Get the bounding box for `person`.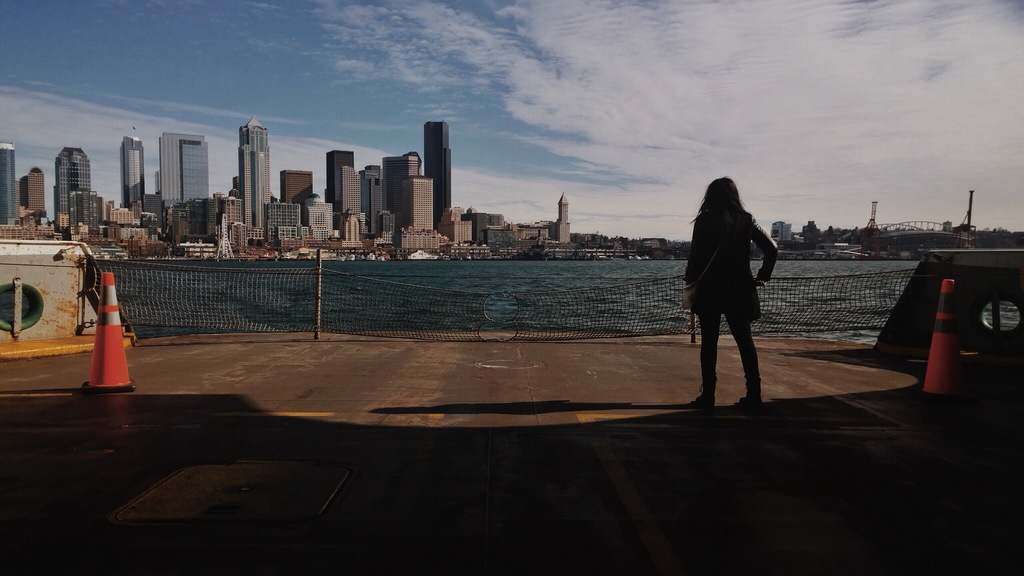
rect(687, 157, 787, 414).
